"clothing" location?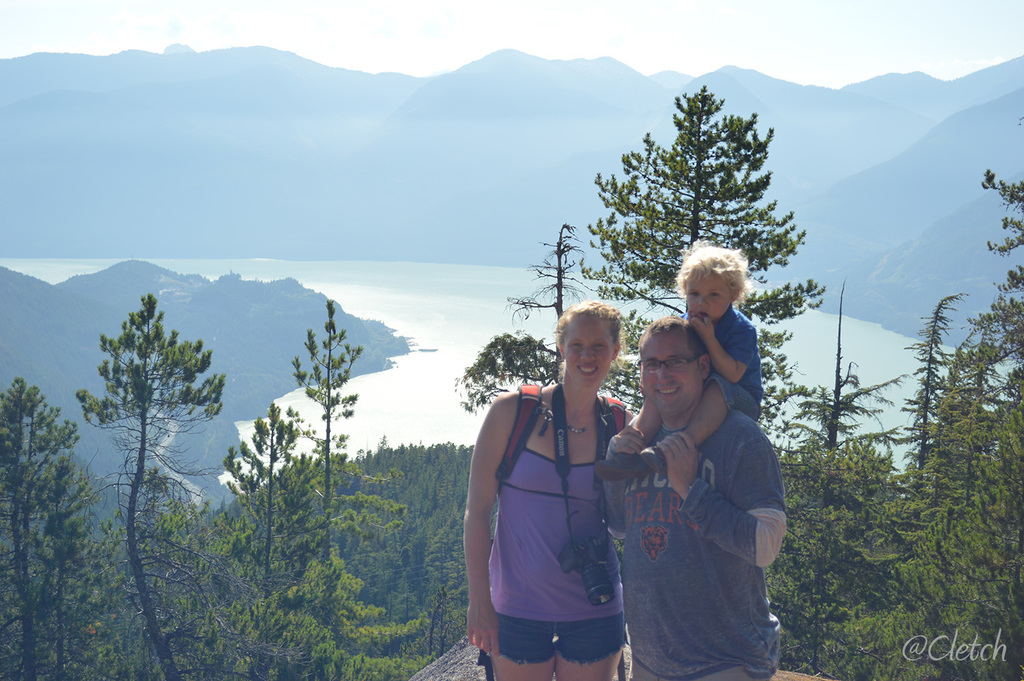
detection(668, 301, 785, 428)
